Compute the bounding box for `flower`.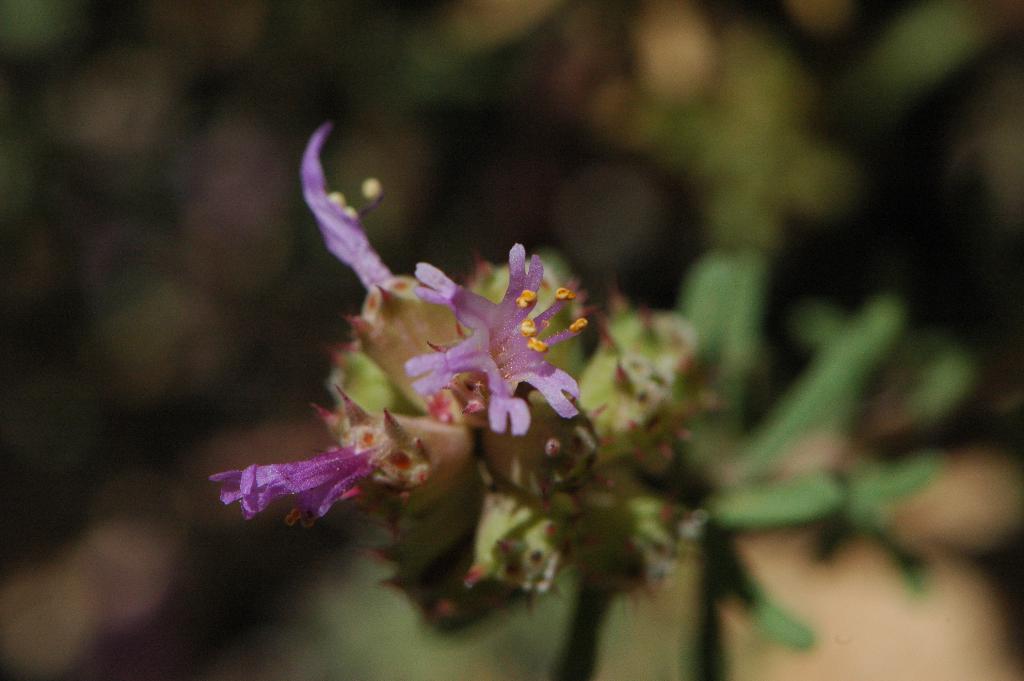
<box>295,120,399,299</box>.
